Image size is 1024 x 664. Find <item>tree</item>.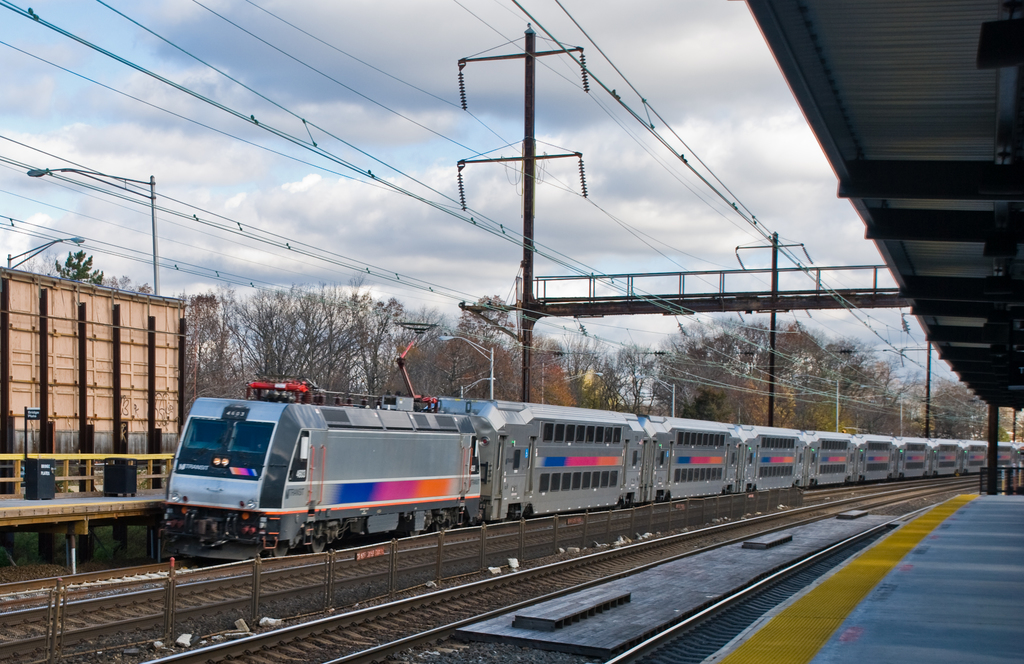
560, 318, 616, 409.
